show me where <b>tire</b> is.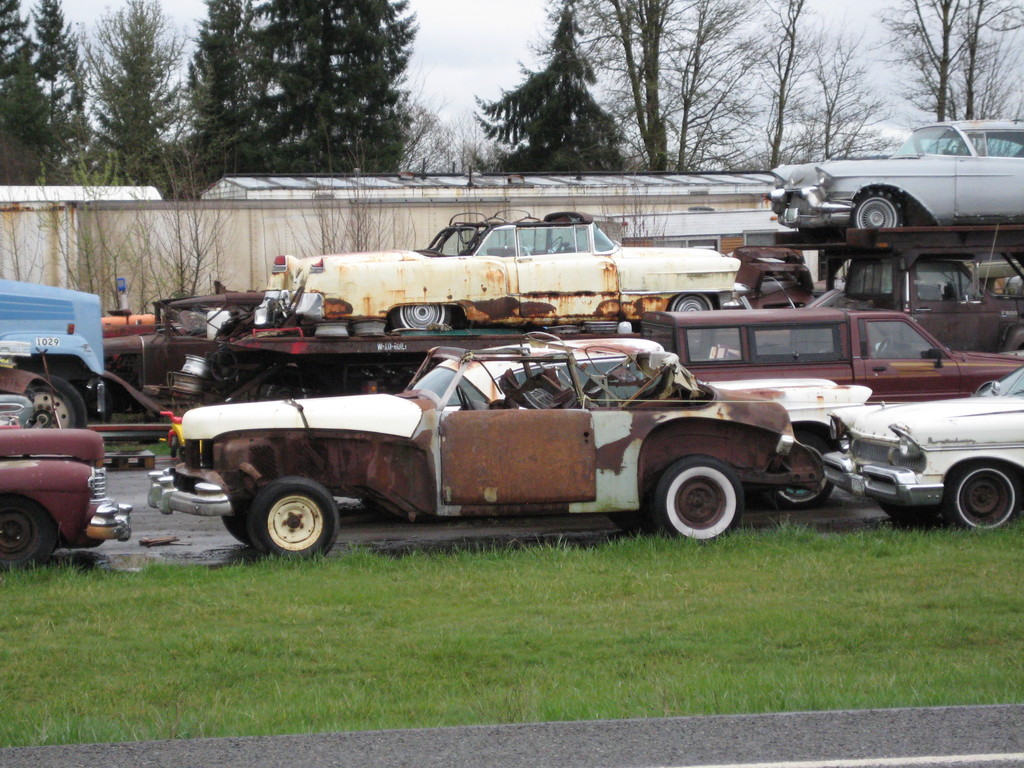
<b>tire</b> is at 392 301 446 337.
